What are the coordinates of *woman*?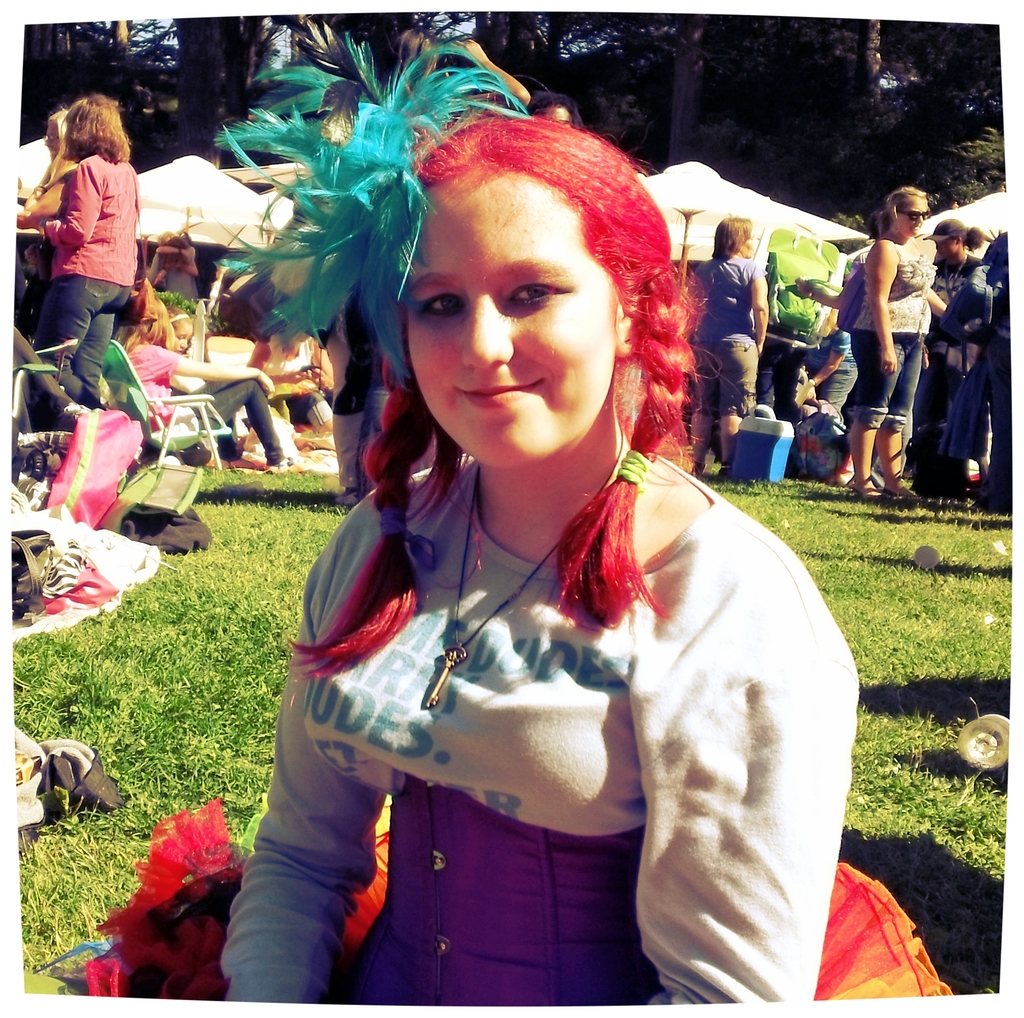
(220, 107, 860, 1012).
